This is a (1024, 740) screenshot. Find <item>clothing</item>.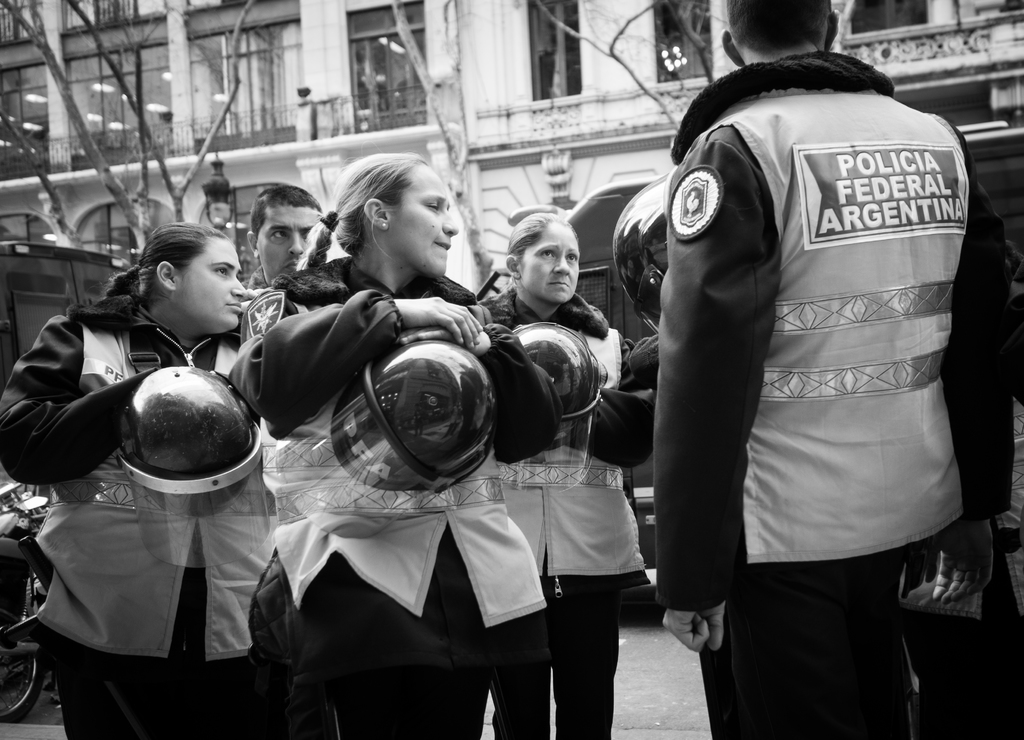
Bounding box: region(647, 0, 997, 711).
